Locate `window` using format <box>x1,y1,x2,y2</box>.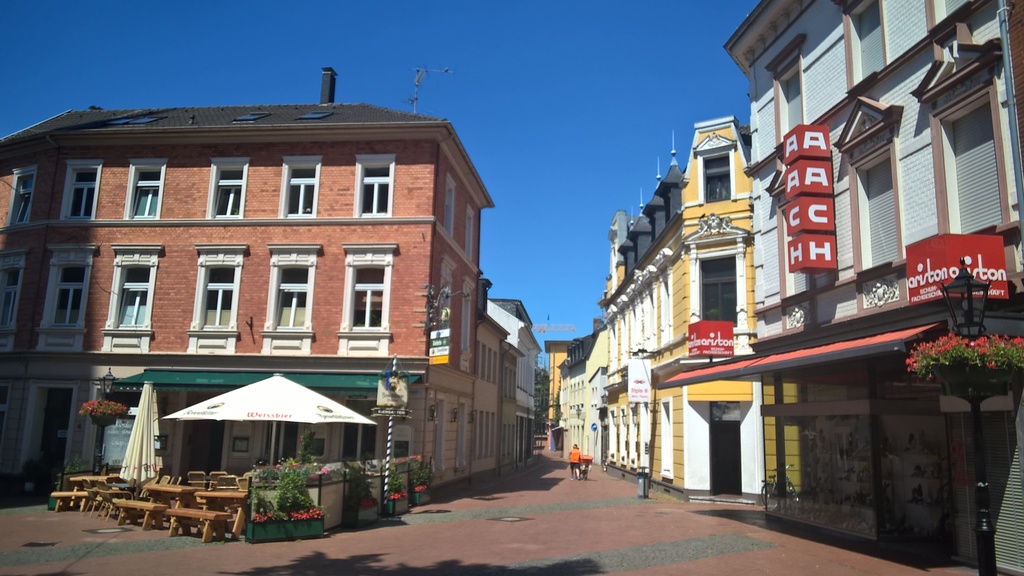
<box>356,154,400,217</box>.
